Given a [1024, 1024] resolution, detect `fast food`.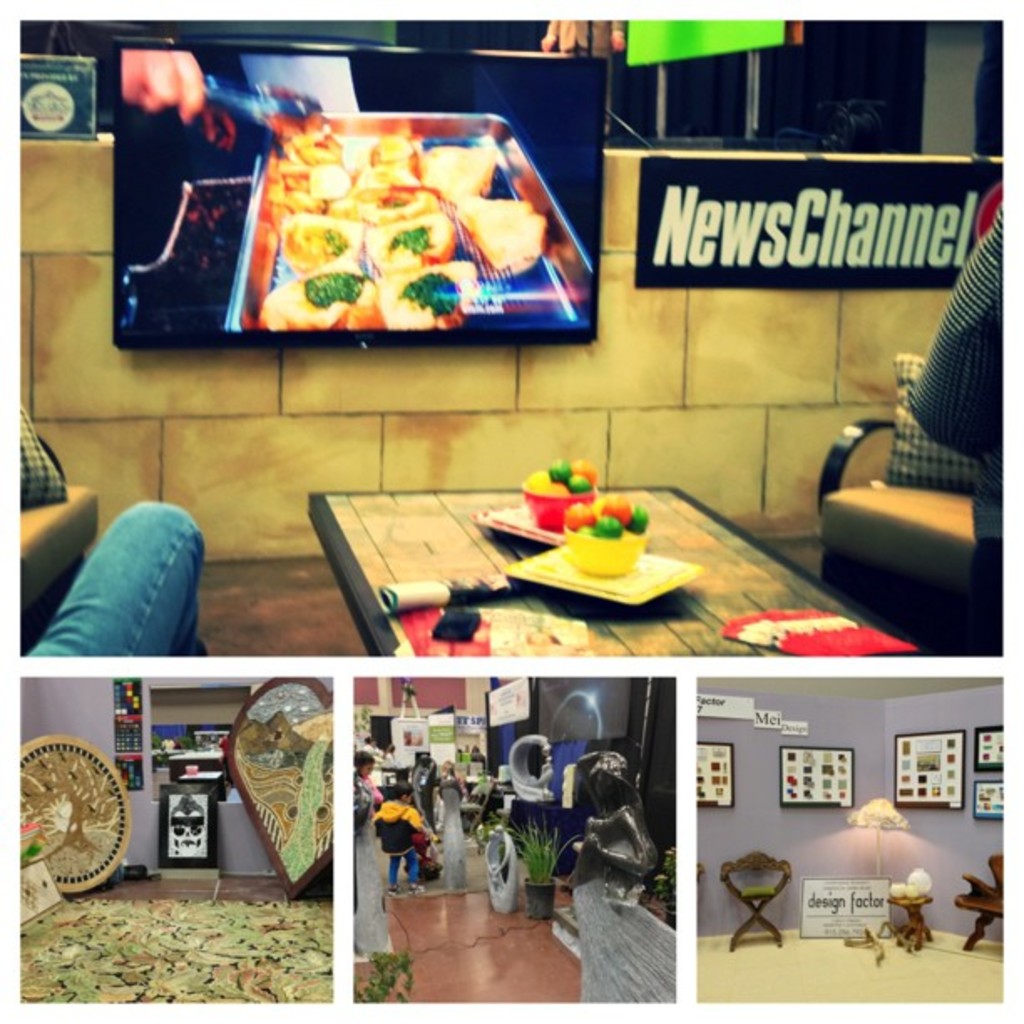
[x1=286, y1=134, x2=340, y2=159].
